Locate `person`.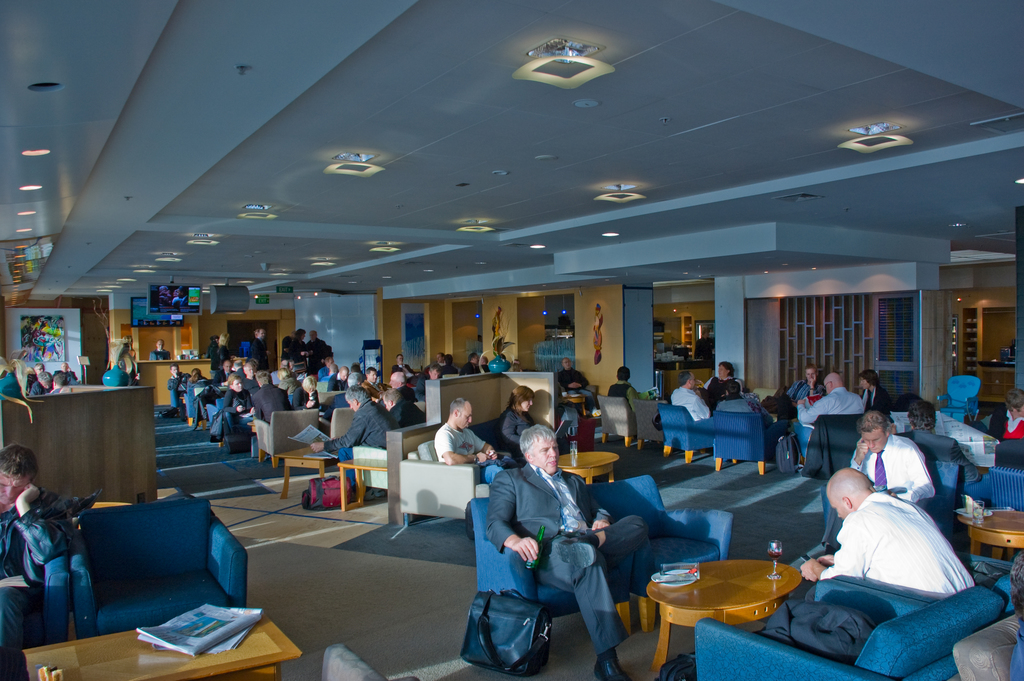
Bounding box: detection(338, 372, 390, 494).
